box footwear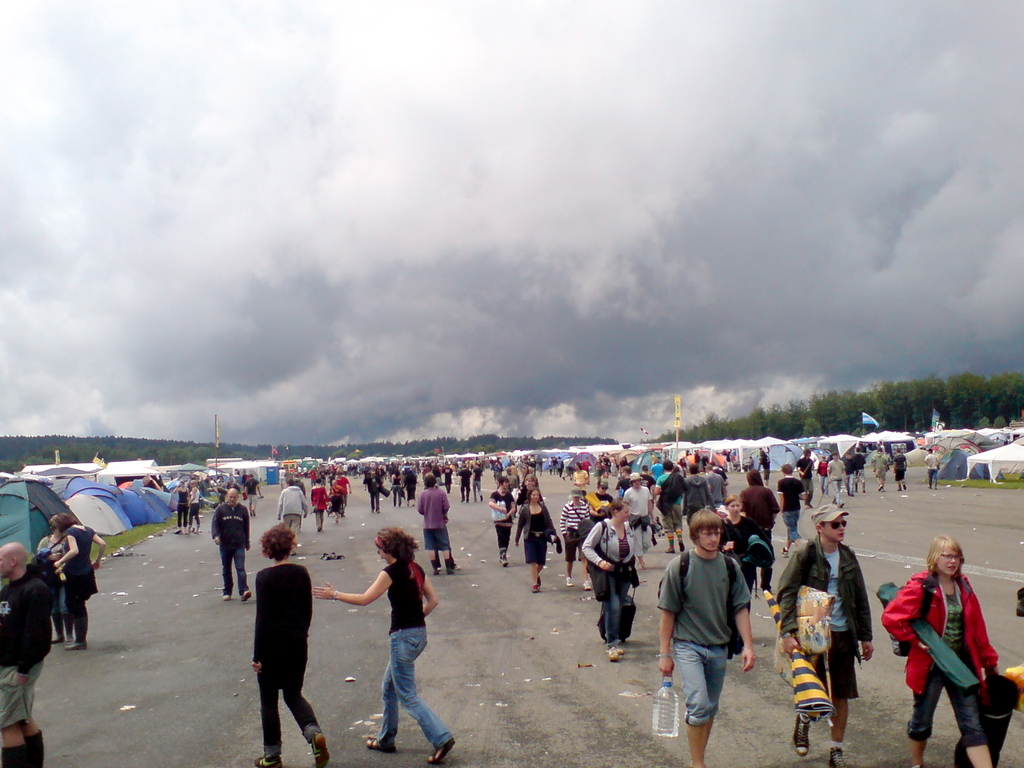
[830, 751, 847, 767]
